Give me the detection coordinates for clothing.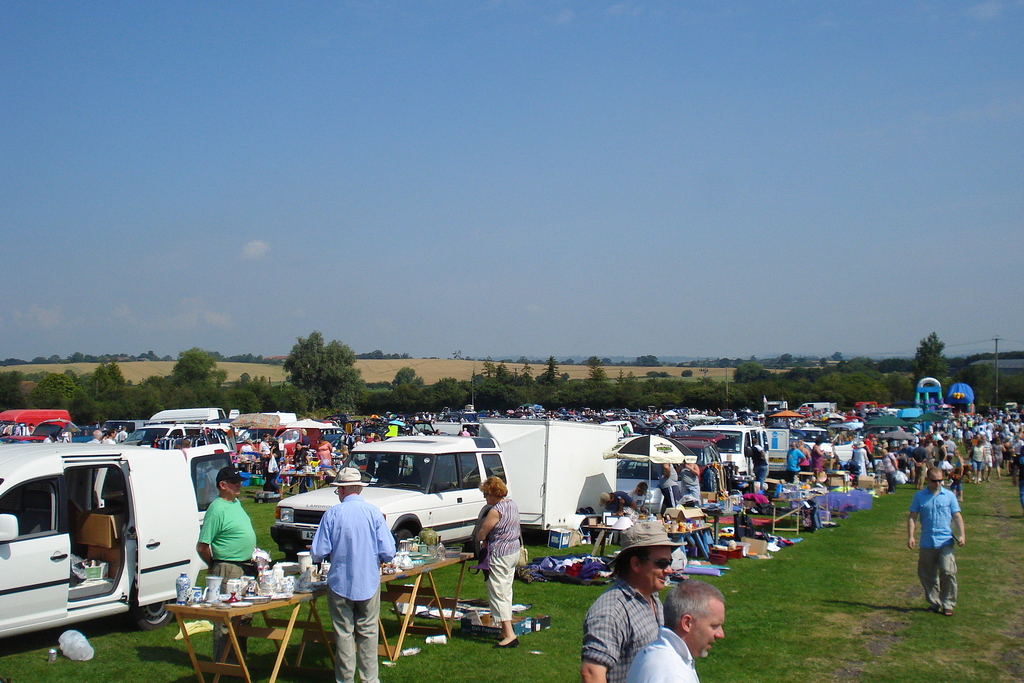
locate(581, 577, 662, 682).
